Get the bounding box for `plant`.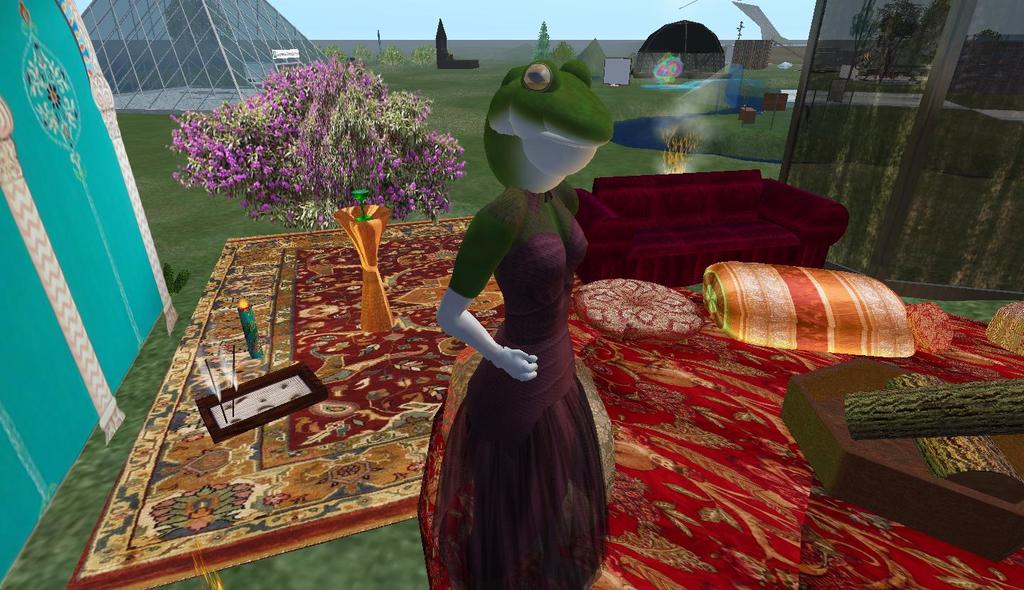
0,36,1023,589.
